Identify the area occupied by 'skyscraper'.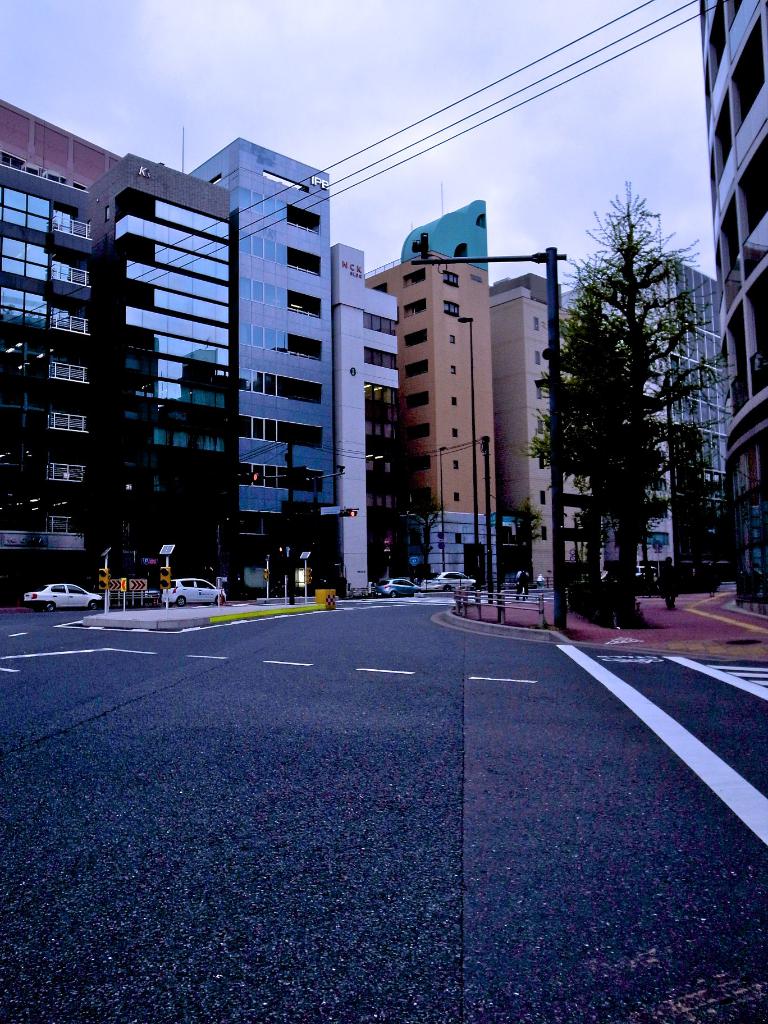
Area: region(172, 129, 342, 587).
